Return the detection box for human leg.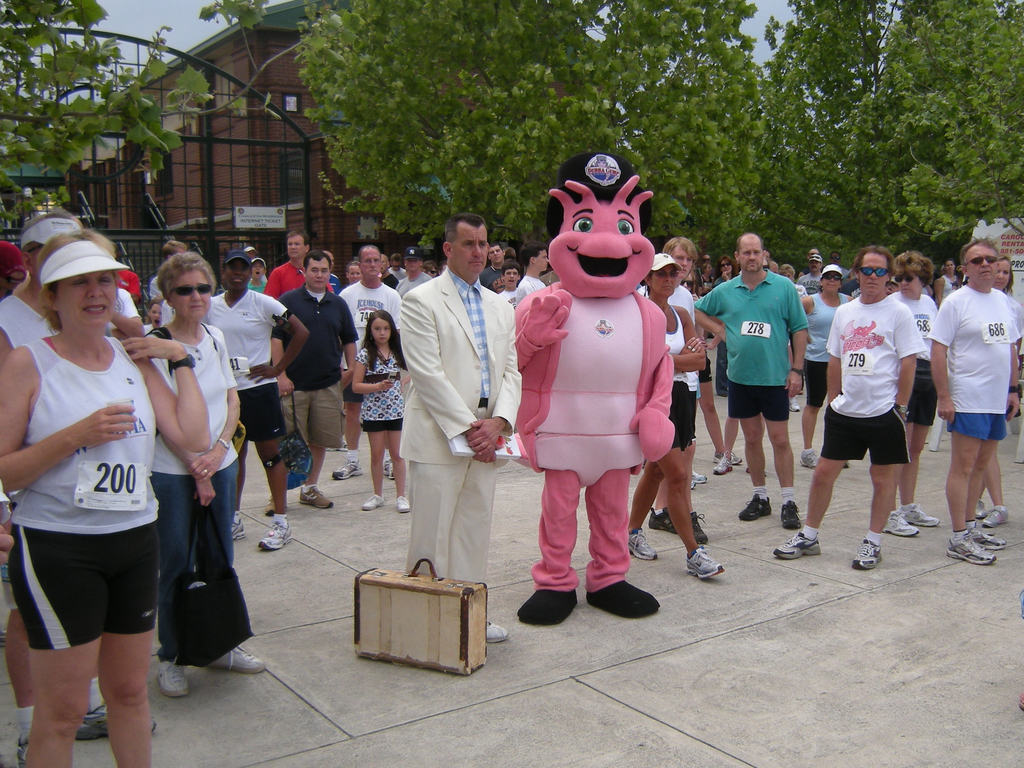
945,408,998,562.
